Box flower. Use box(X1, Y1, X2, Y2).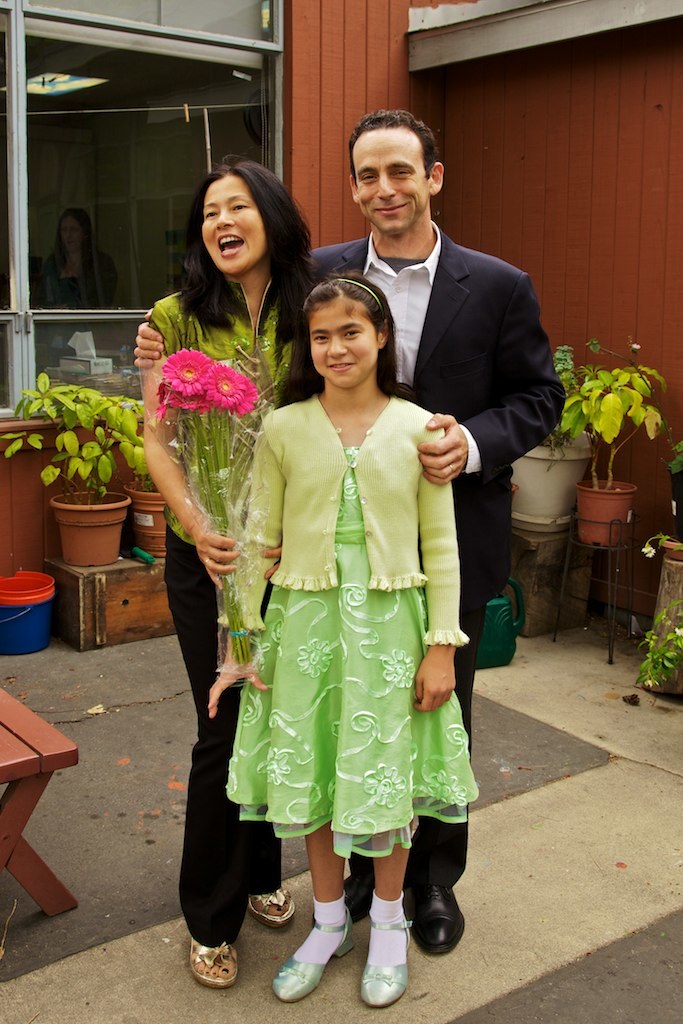
box(150, 380, 168, 416).
